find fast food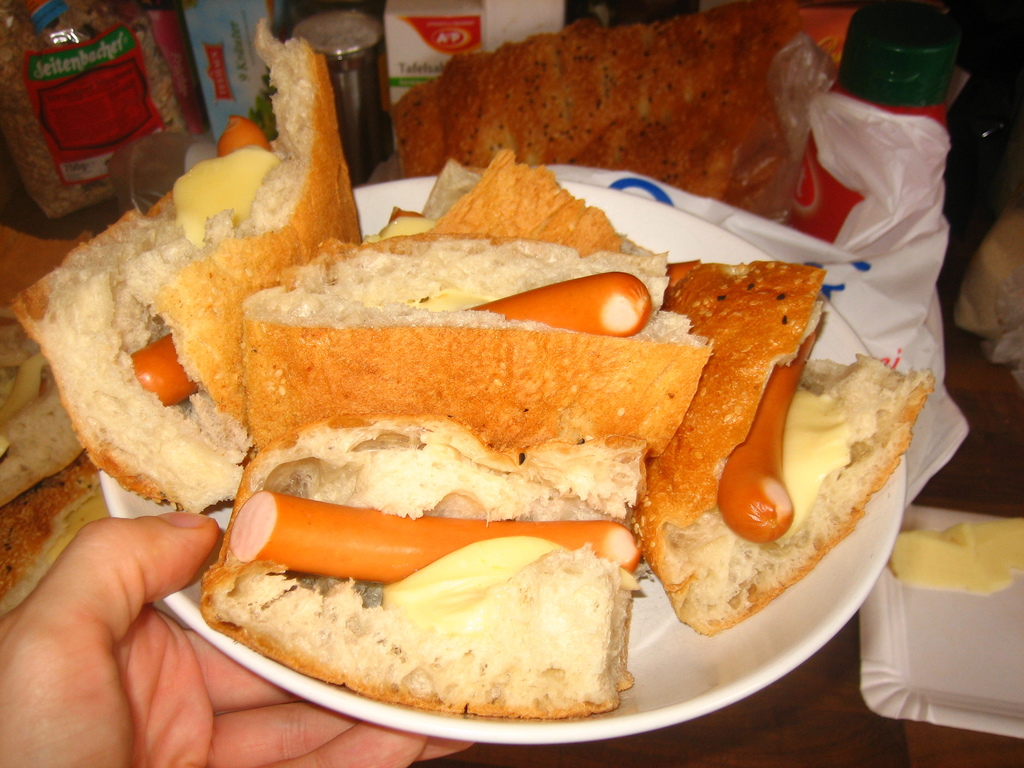
bbox=[0, 305, 97, 597]
